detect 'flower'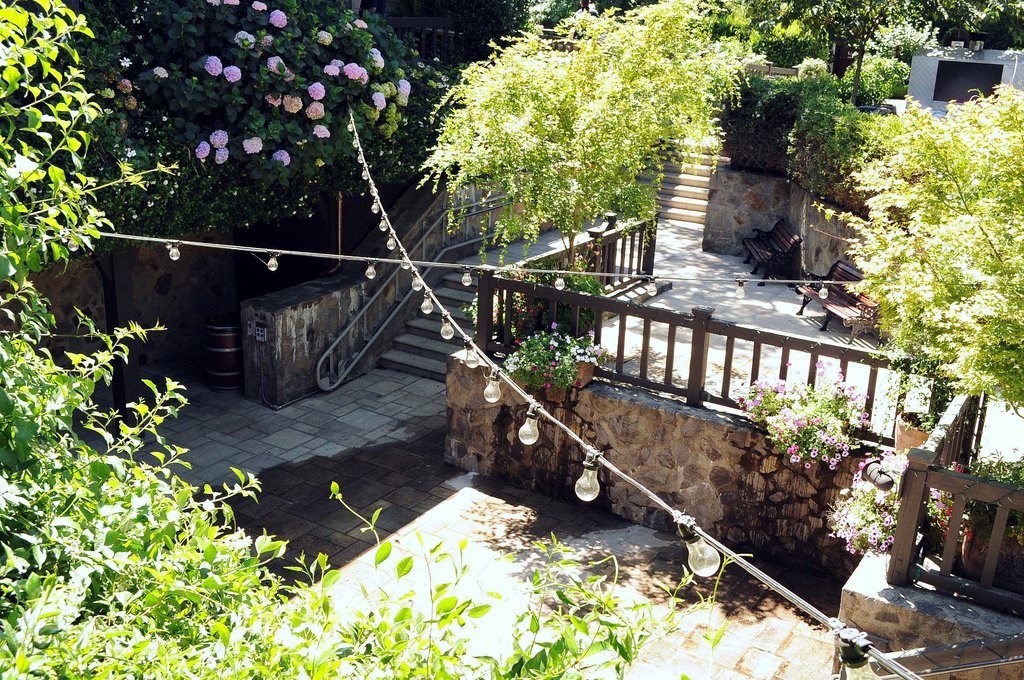
(left=319, top=28, right=334, bottom=47)
